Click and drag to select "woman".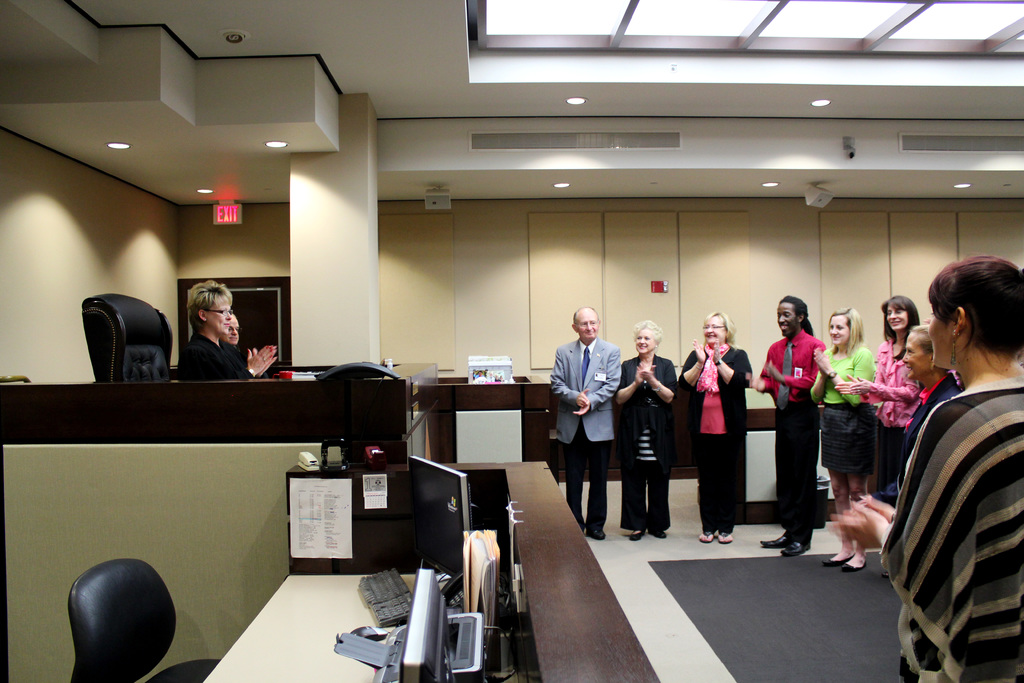
Selection: 172, 279, 278, 379.
